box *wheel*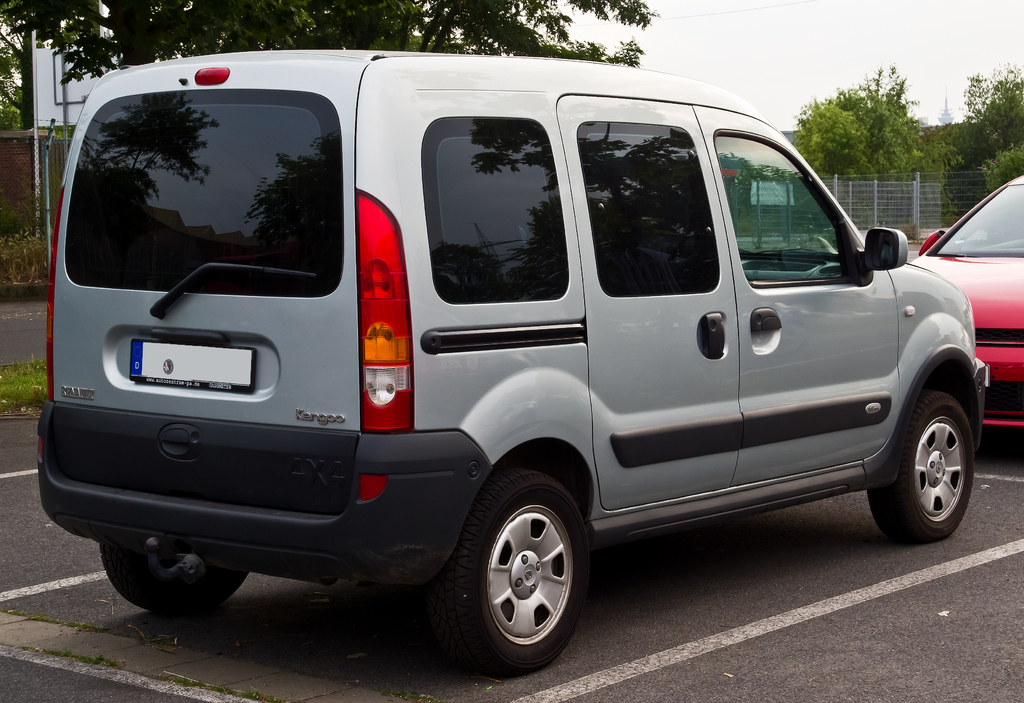
93, 547, 252, 611
